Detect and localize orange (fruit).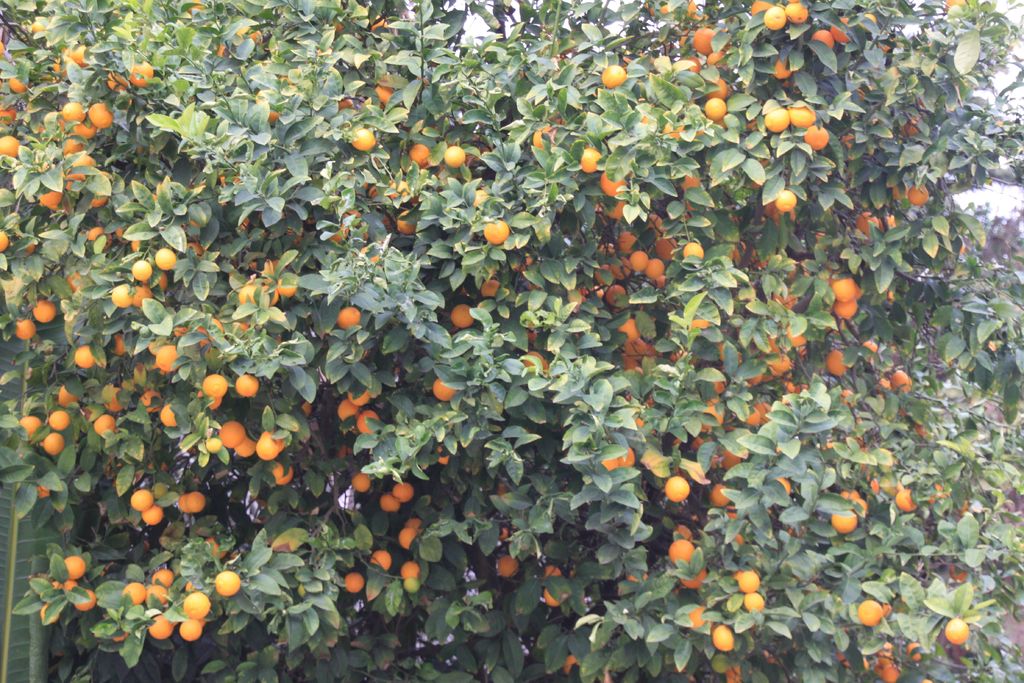
Localized at x1=61, y1=92, x2=87, y2=126.
